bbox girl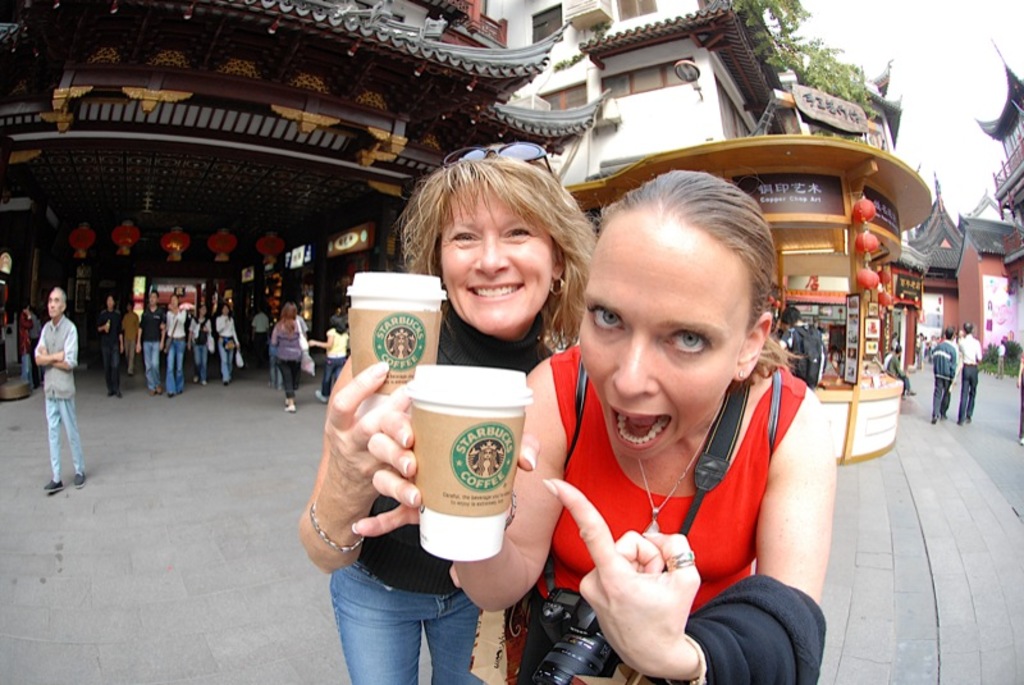
269/303/306/412
